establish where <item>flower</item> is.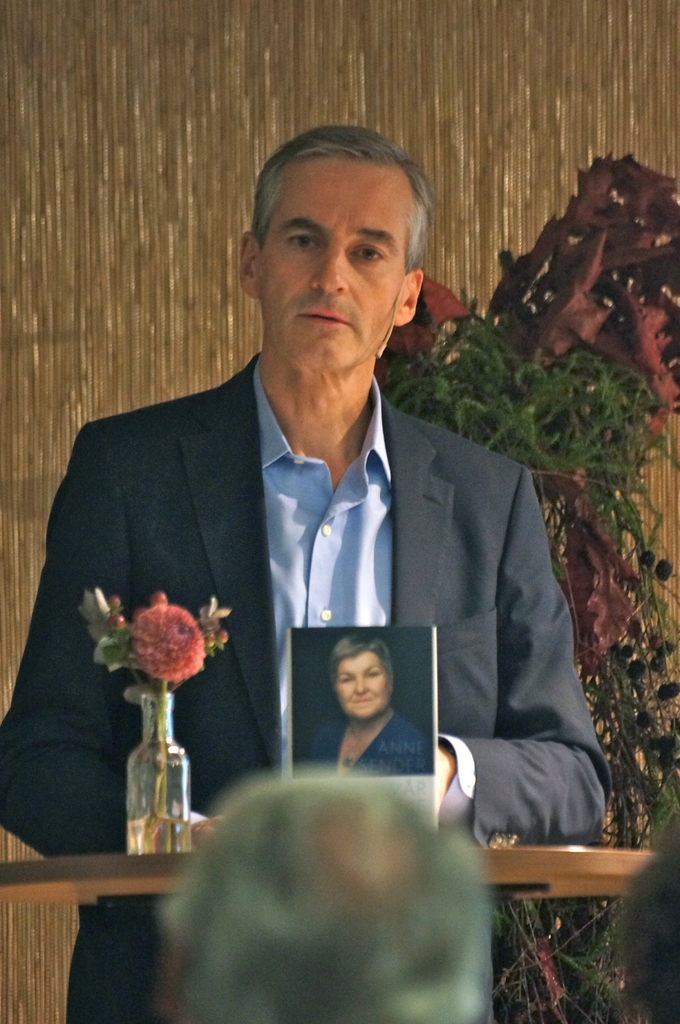
Established at rect(74, 588, 116, 641).
